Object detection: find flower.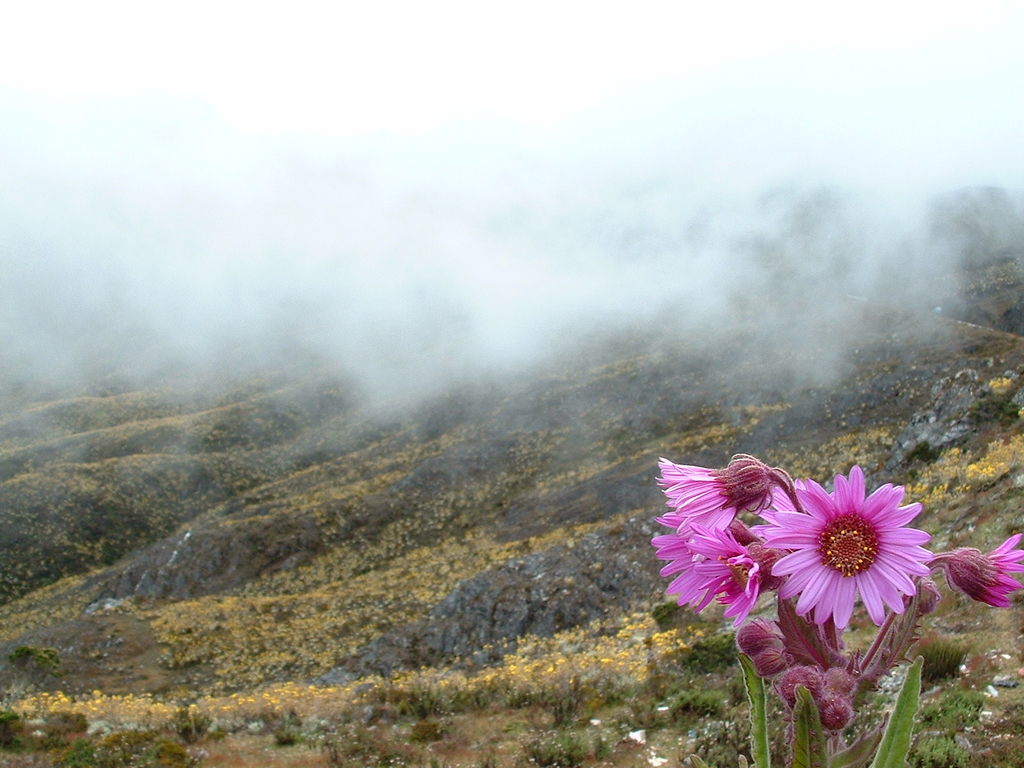
[x1=783, y1=482, x2=940, y2=632].
